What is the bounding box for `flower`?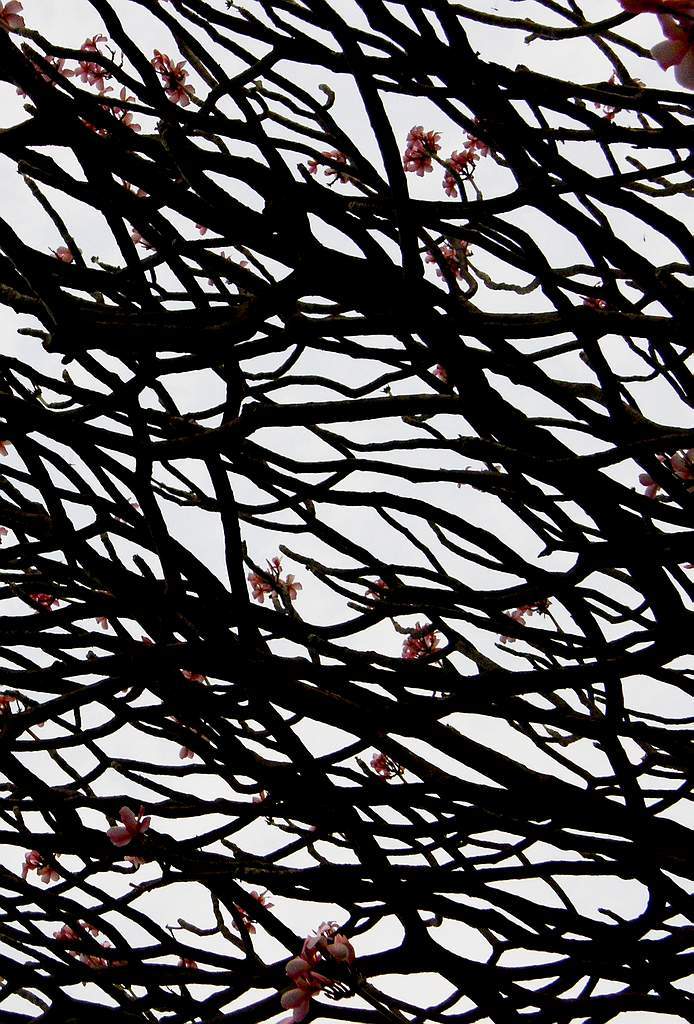
36/596/50/612.
